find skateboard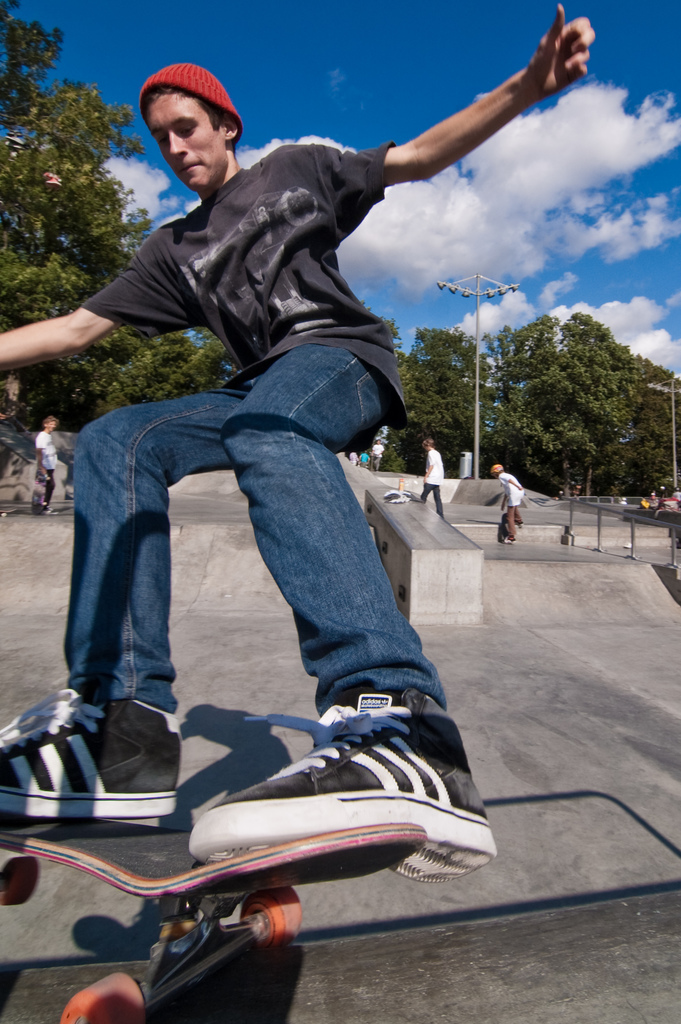
<box>496,514,509,544</box>
